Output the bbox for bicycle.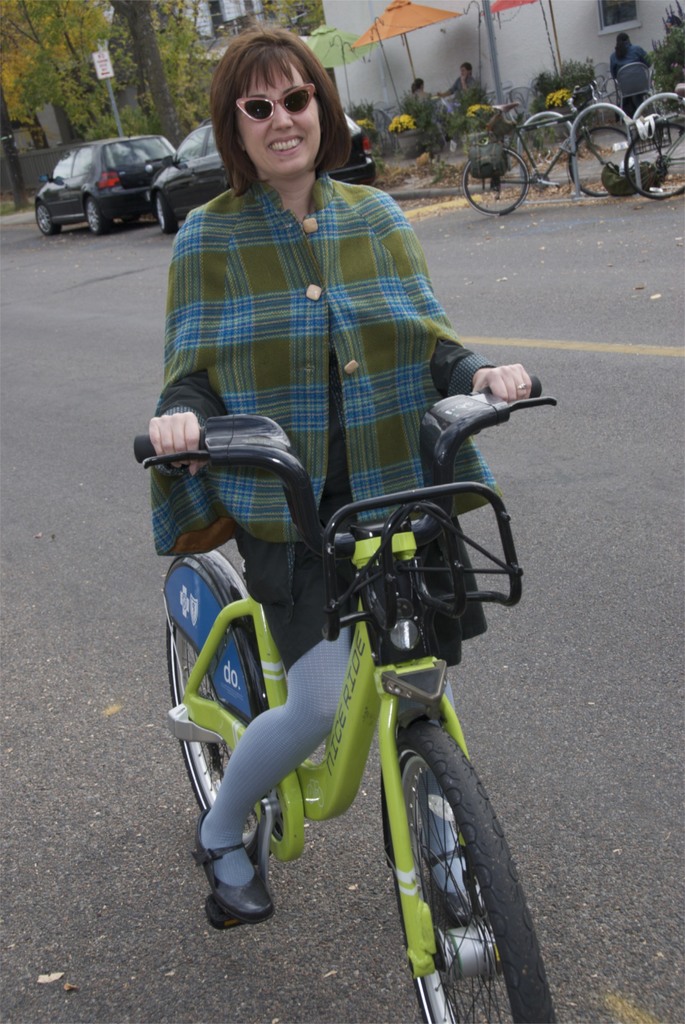
461 83 639 217.
